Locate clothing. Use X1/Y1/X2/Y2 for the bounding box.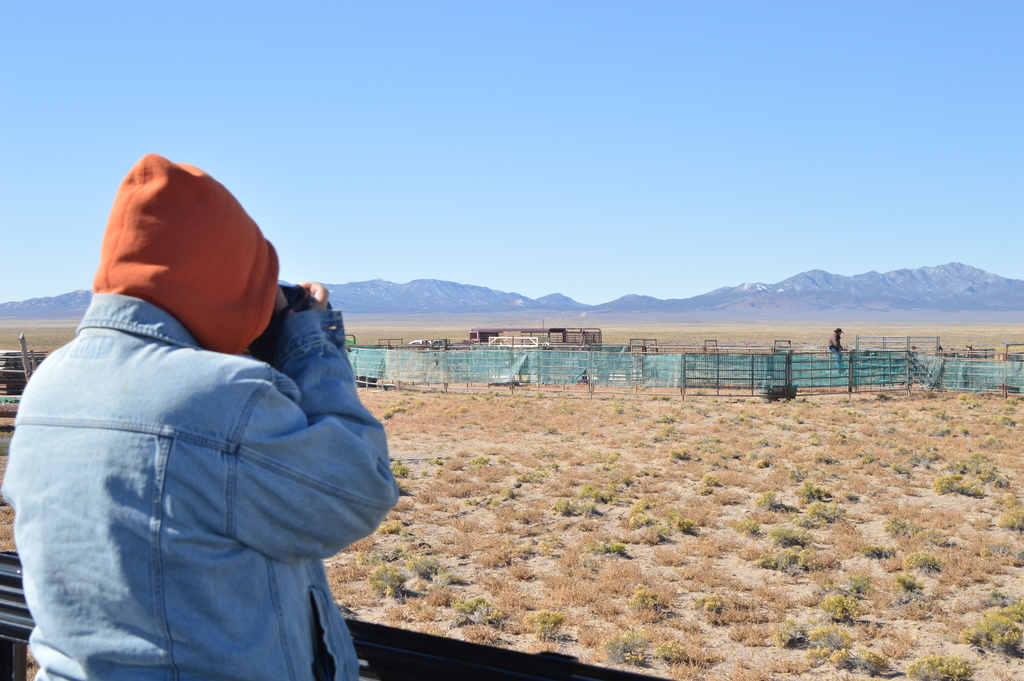
2/291/402/680.
